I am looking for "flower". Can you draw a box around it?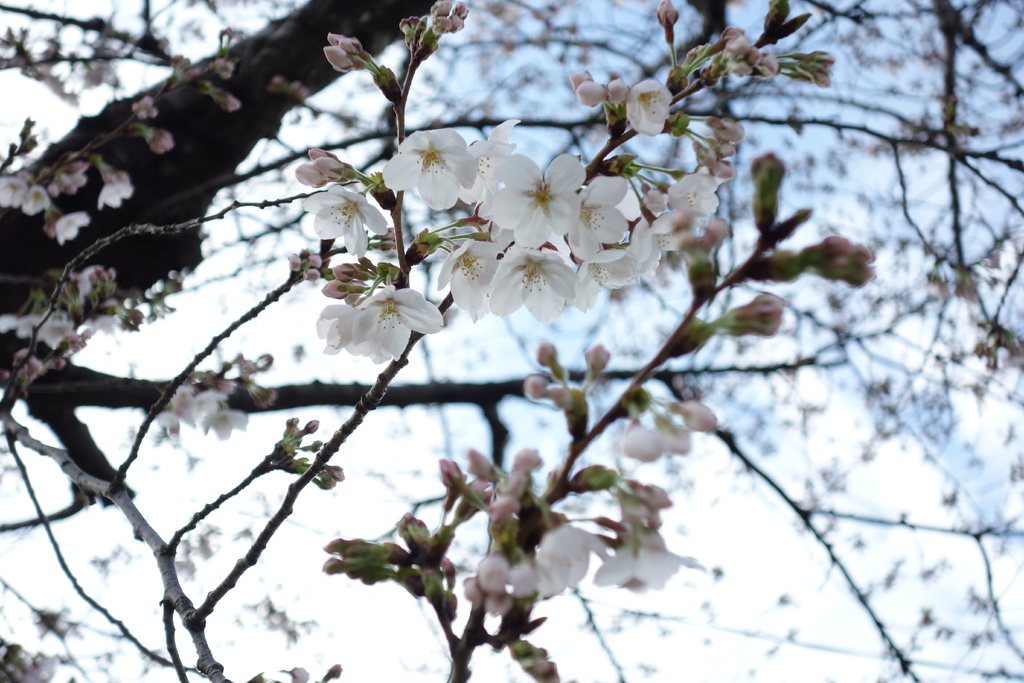
Sure, the bounding box is box(458, 157, 581, 254).
